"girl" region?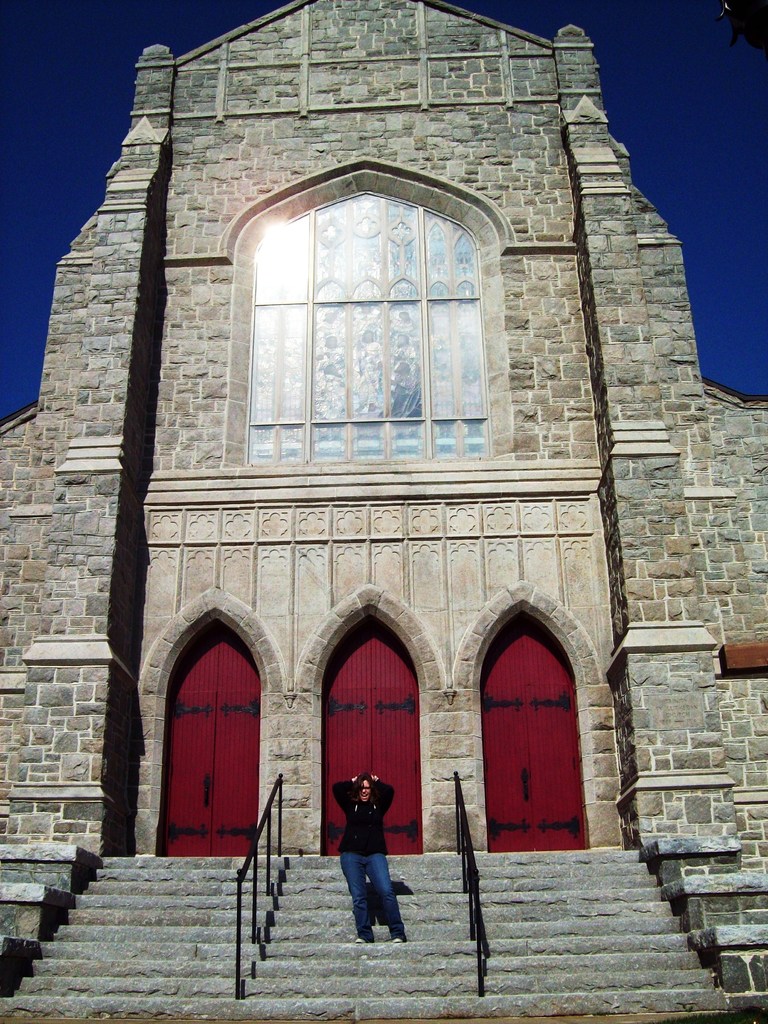
detection(320, 777, 429, 941)
